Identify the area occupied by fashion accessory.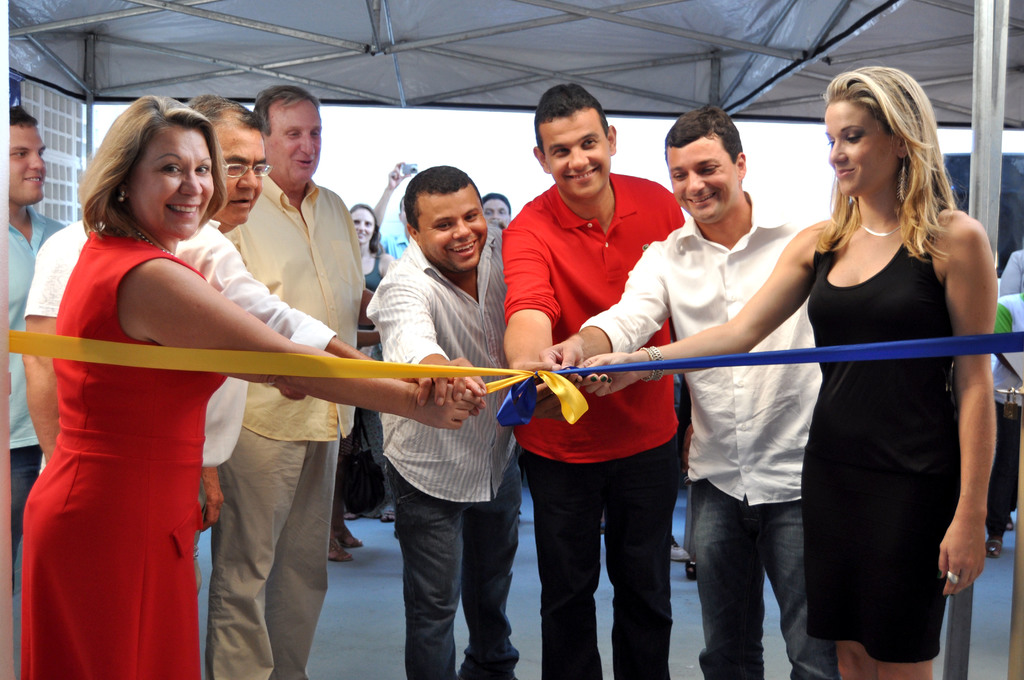
Area: l=985, t=540, r=1002, b=558.
